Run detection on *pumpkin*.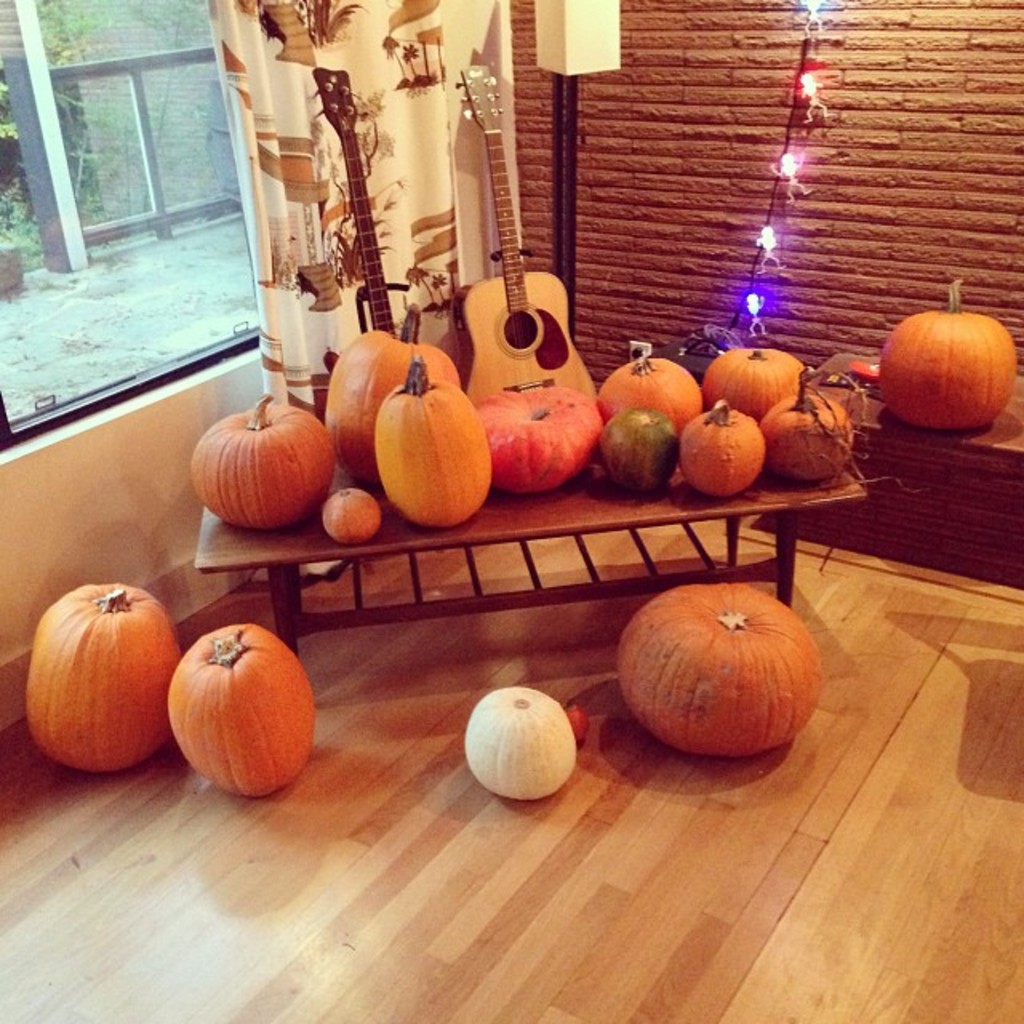
Result: 448,682,570,800.
